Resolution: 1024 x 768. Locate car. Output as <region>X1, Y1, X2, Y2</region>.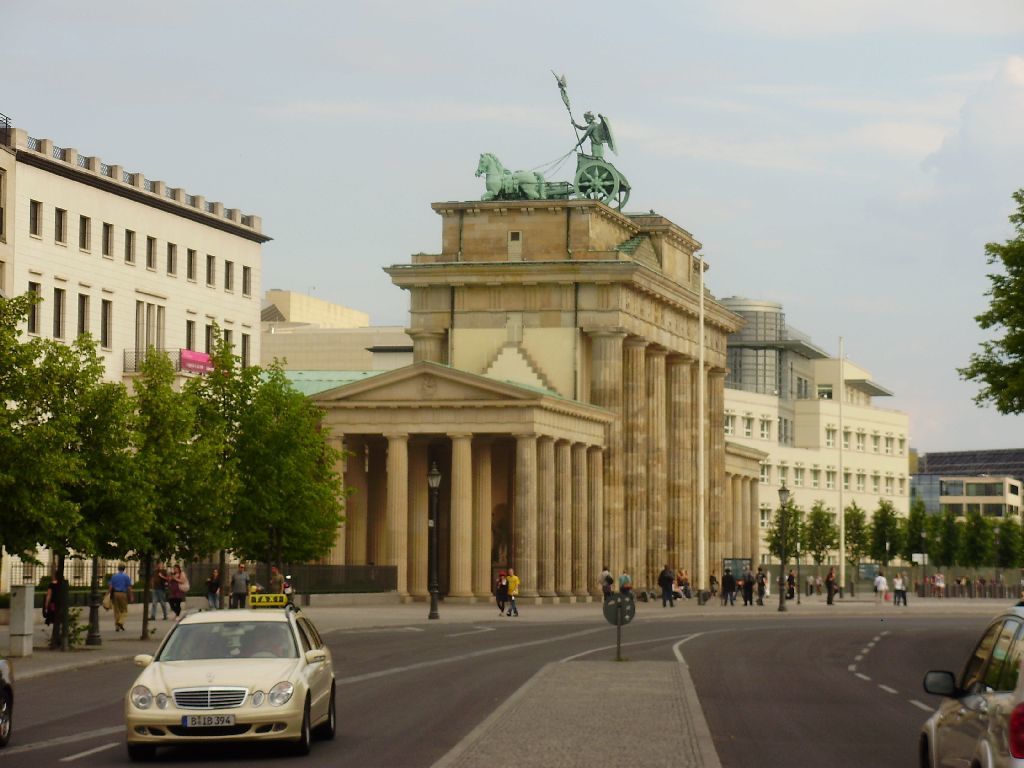
<region>918, 598, 1023, 767</region>.
